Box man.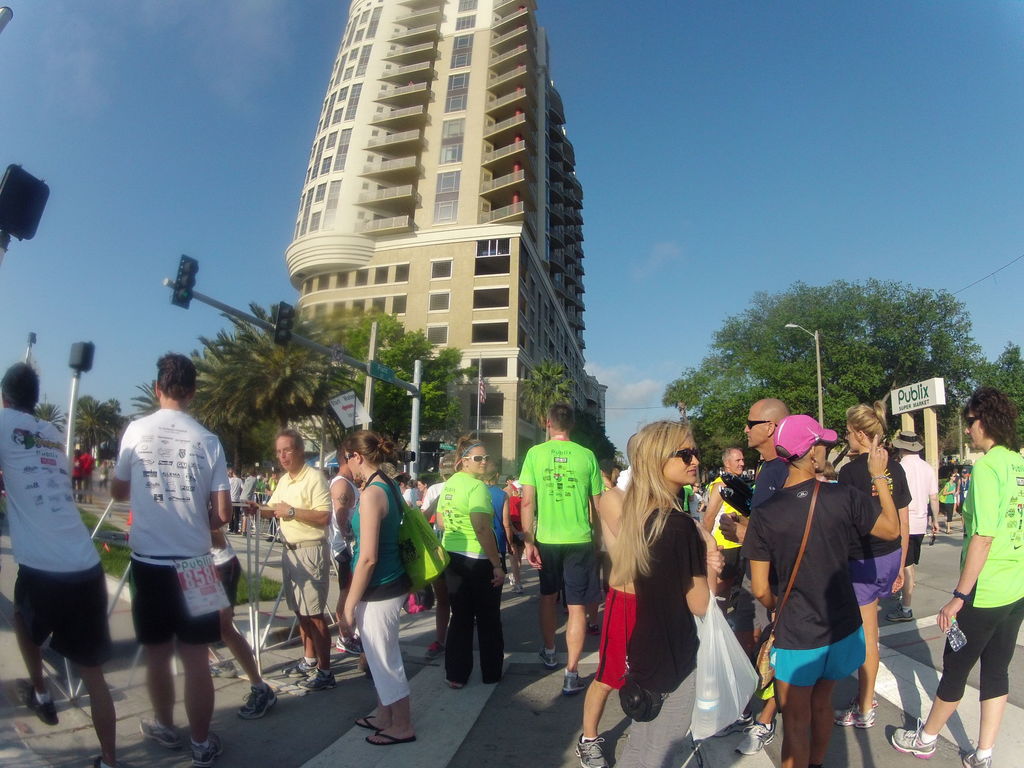
[left=239, top=426, right=332, bottom=700].
